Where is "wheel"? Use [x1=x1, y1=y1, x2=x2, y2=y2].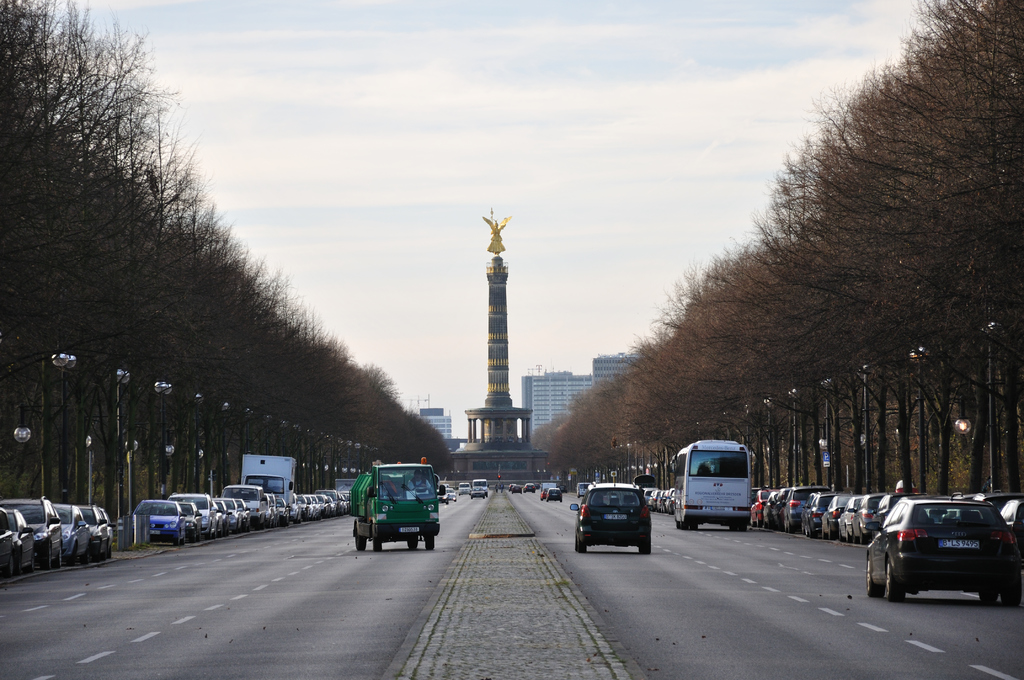
[x1=862, y1=554, x2=885, y2=598].
